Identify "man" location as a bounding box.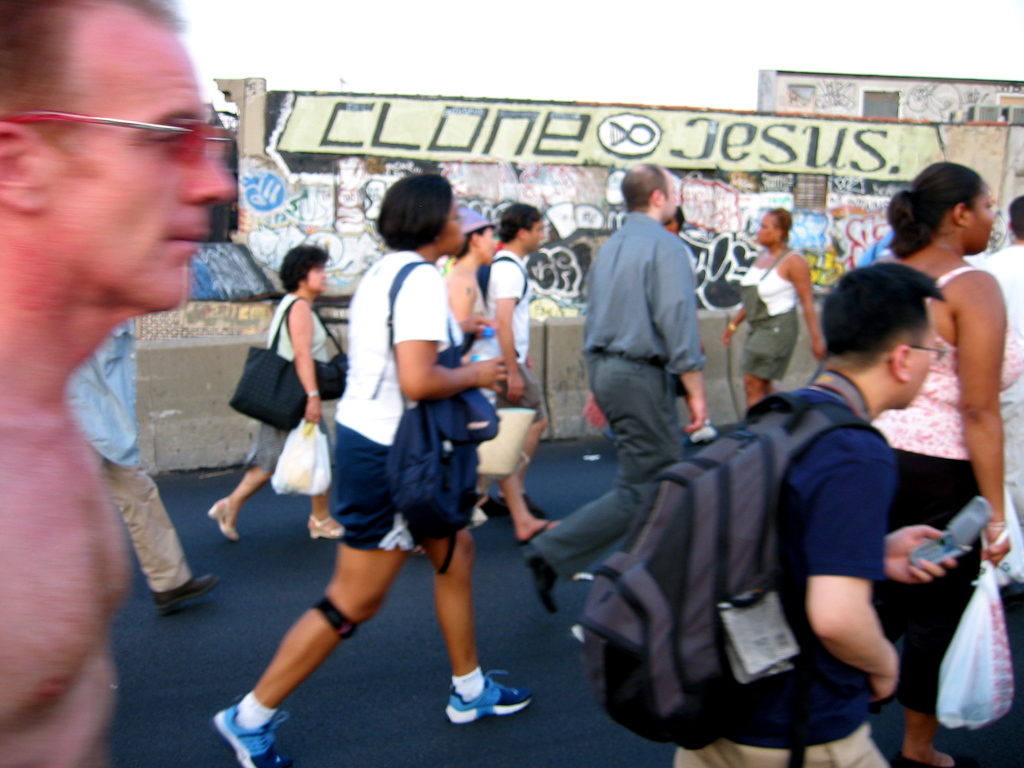
bbox=[969, 197, 1023, 554].
